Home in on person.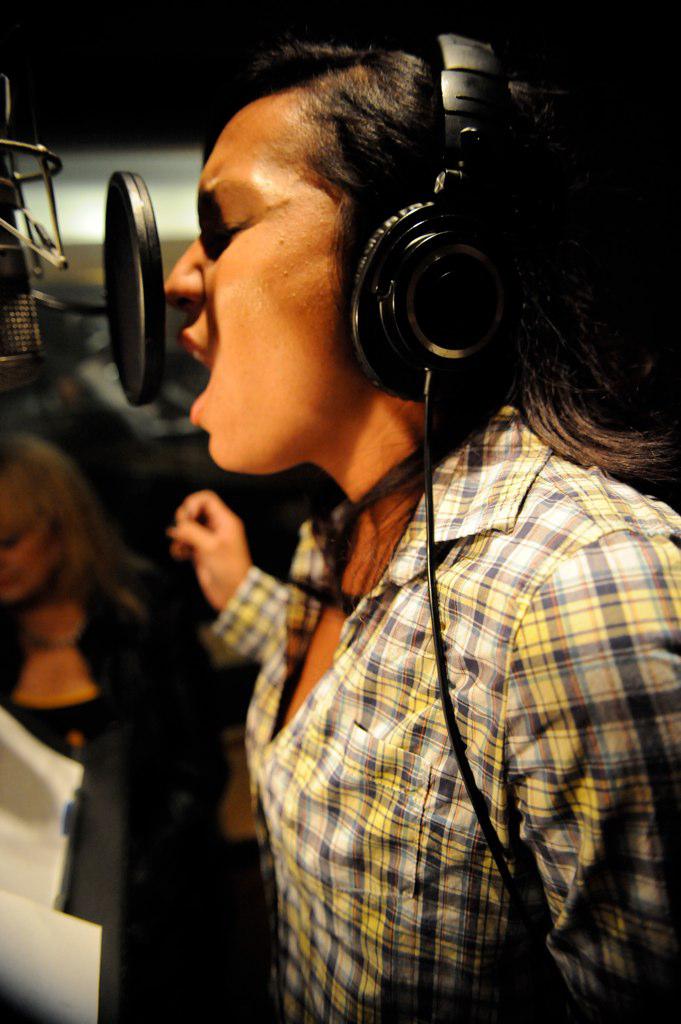
Homed in at box=[150, 28, 680, 1023].
